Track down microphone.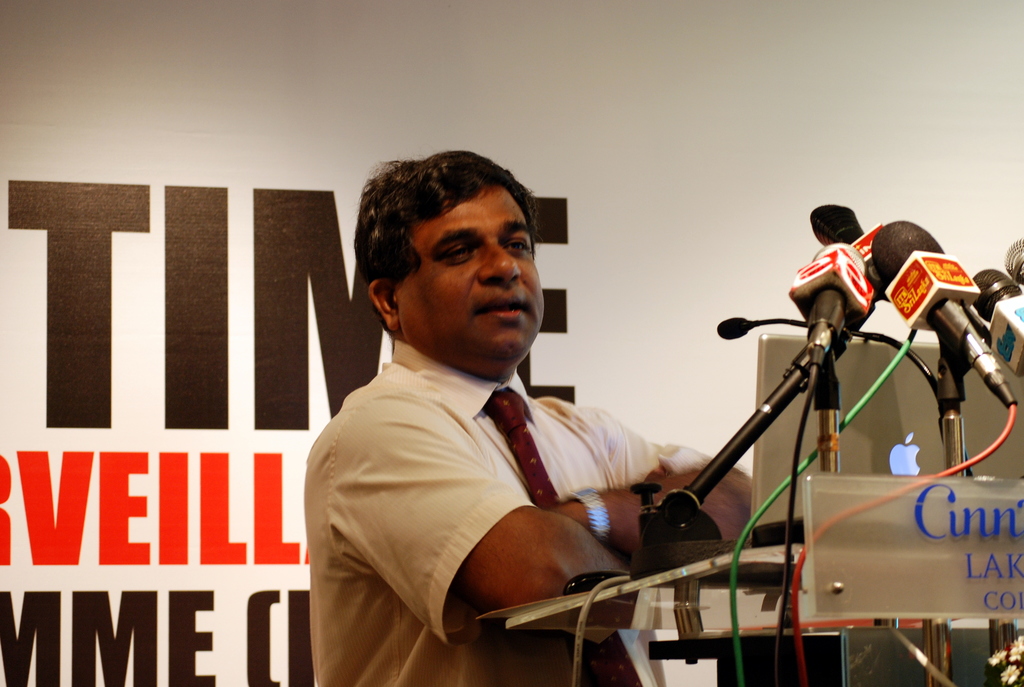
Tracked to {"left": 981, "top": 269, "right": 1023, "bottom": 370}.
